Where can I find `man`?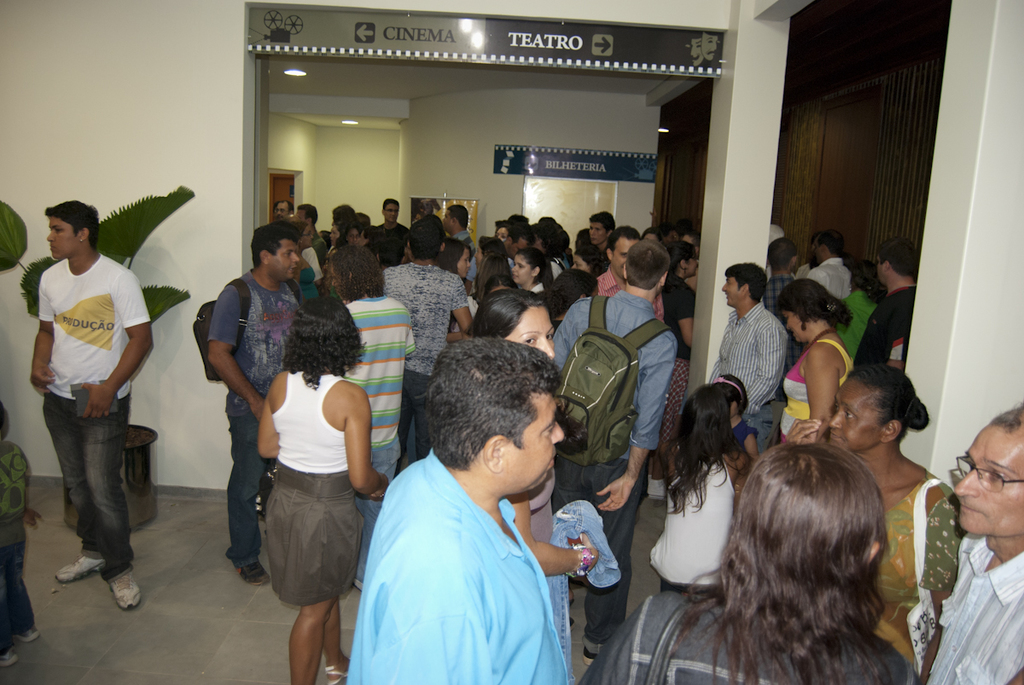
You can find it at <bbox>596, 226, 666, 324</bbox>.
